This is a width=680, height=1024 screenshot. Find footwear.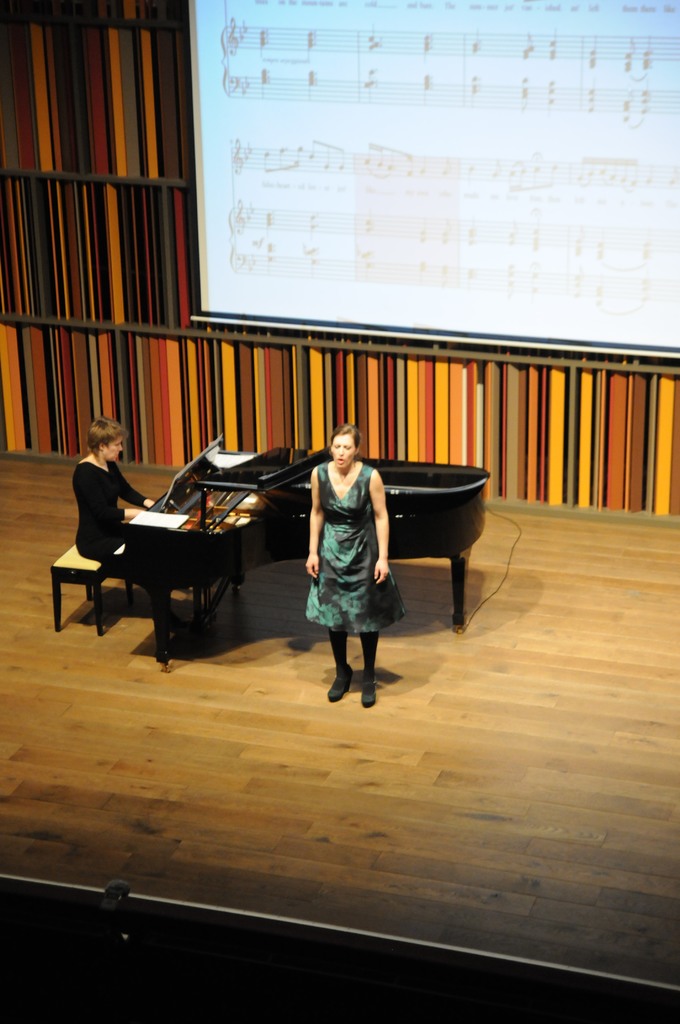
Bounding box: Rect(359, 674, 380, 709).
